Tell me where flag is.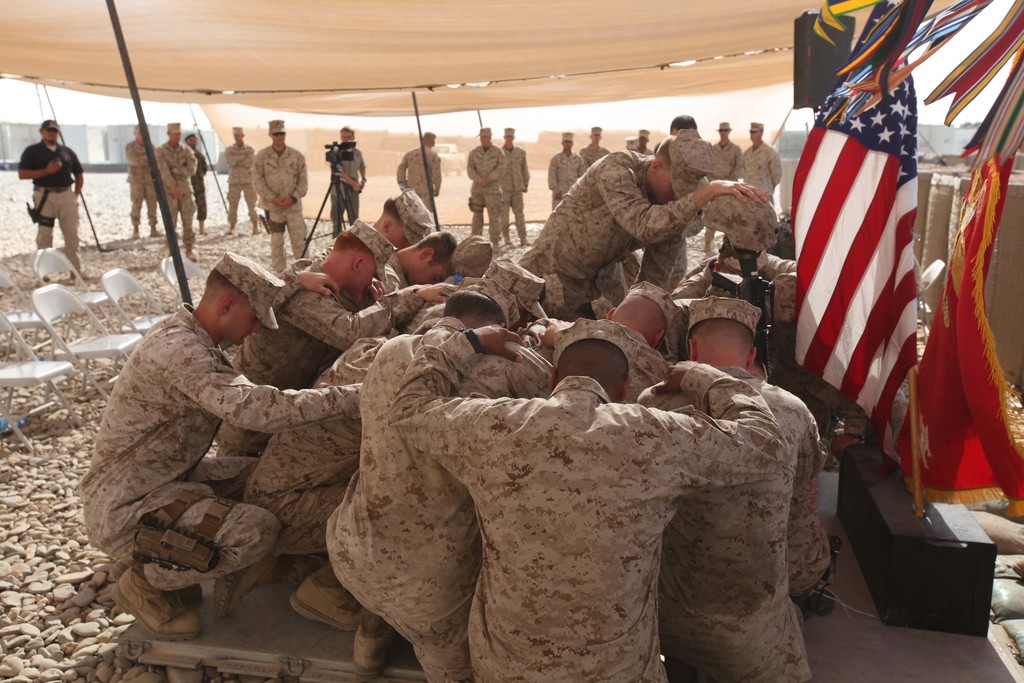
flag is at 884/152/1023/528.
